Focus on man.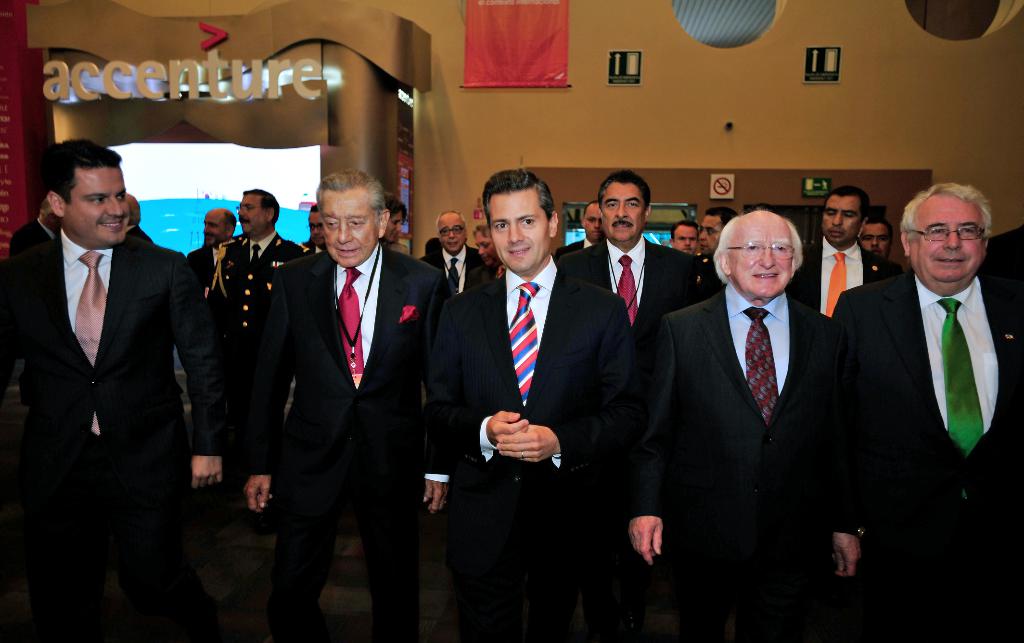
Focused at l=638, t=206, r=876, b=642.
